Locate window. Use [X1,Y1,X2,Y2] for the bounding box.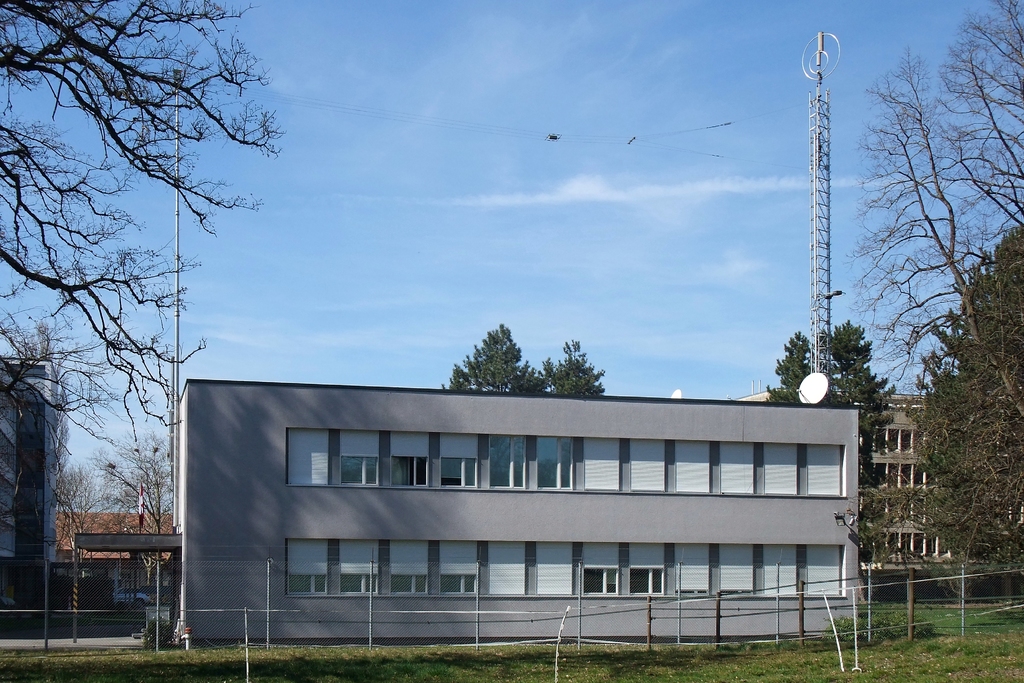
[902,429,915,454].
